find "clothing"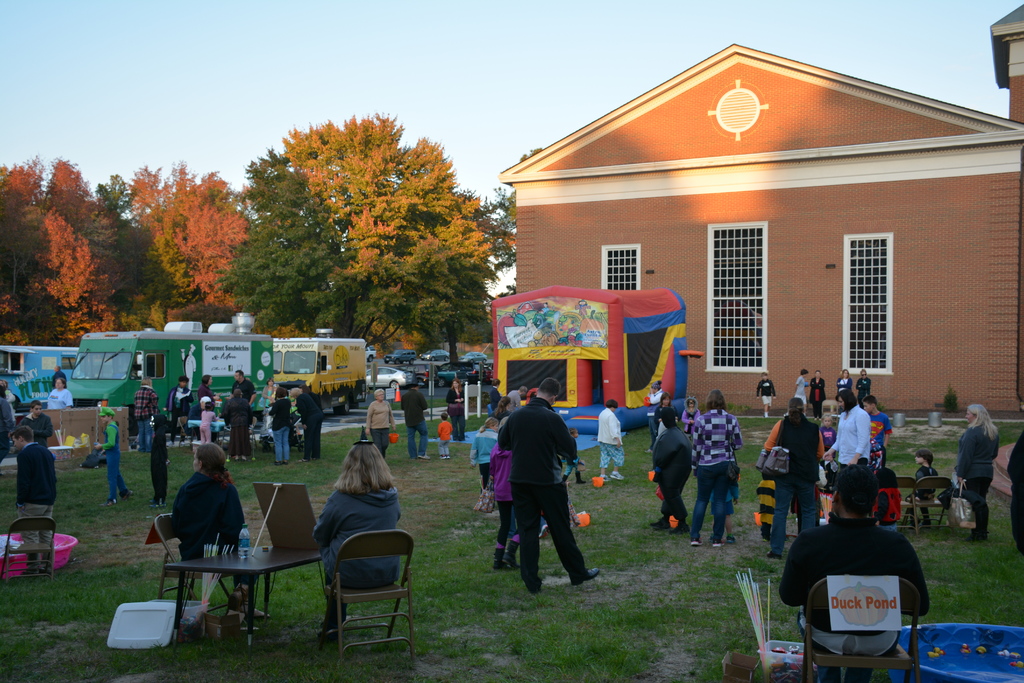
box(651, 417, 696, 529)
